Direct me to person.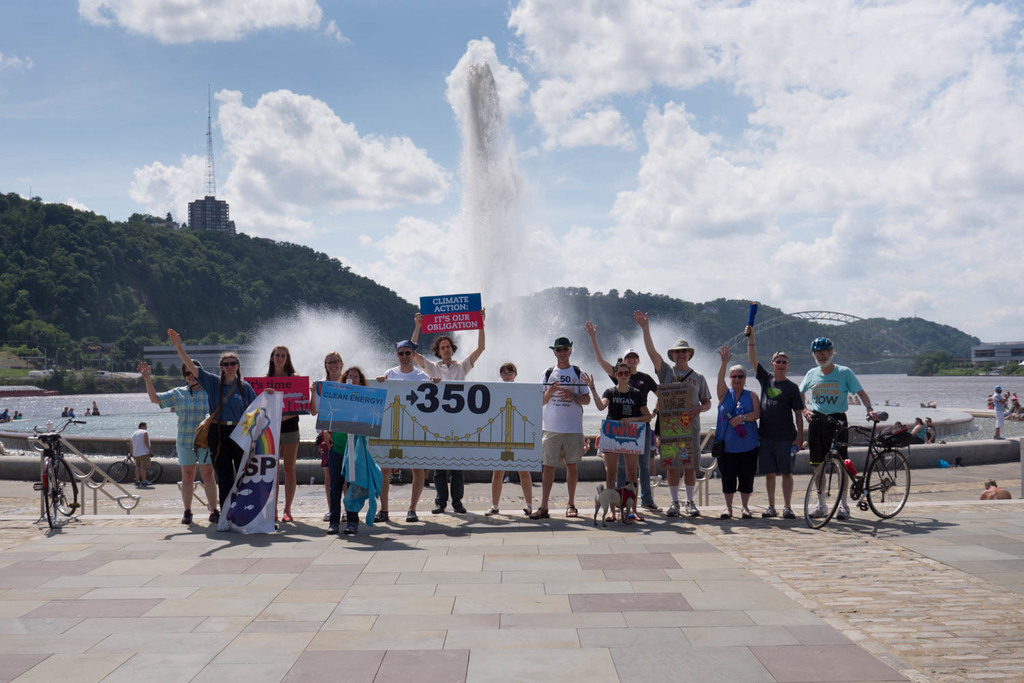
Direction: bbox=[991, 386, 1014, 430].
